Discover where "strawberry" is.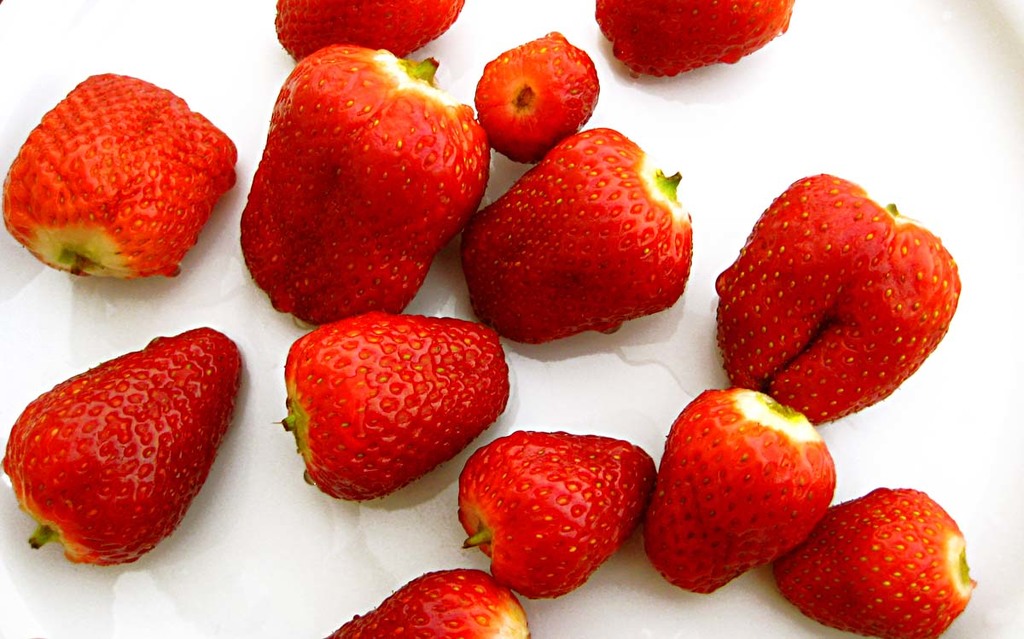
Discovered at select_region(597, 0, 794, 80).
